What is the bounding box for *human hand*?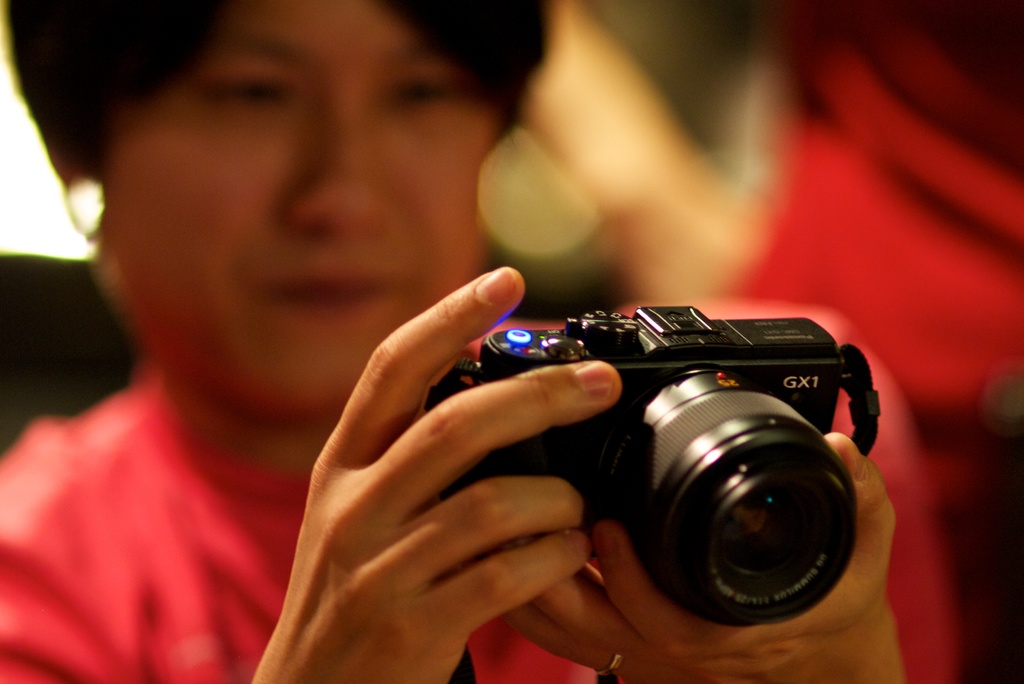
{"x1": 248, "y1": 232, "x2": 632, "y2": 658}.
